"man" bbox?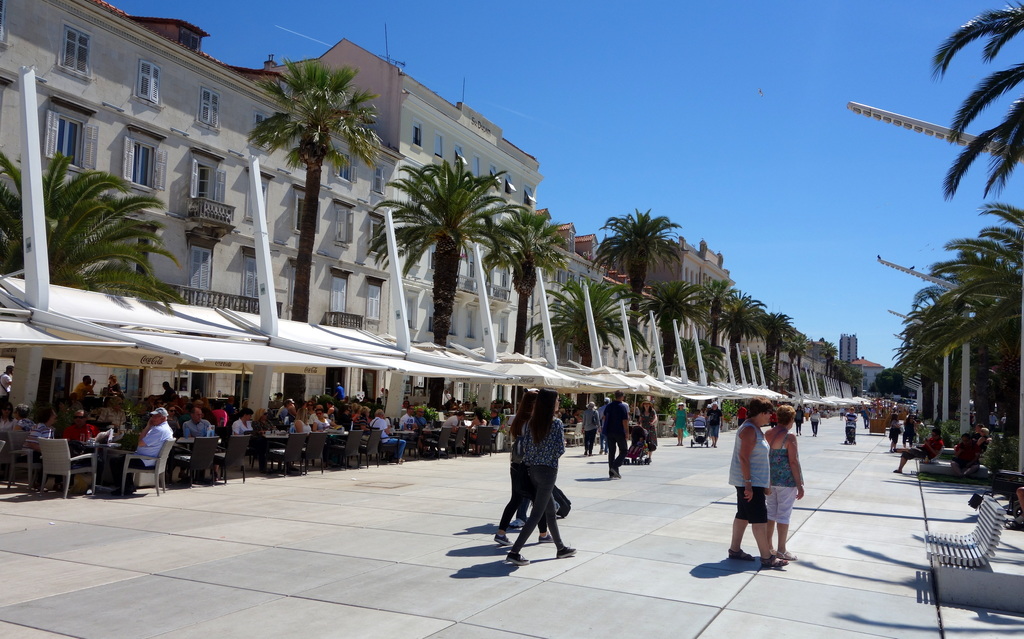
left=122, top=408, right=174, bottom=492
